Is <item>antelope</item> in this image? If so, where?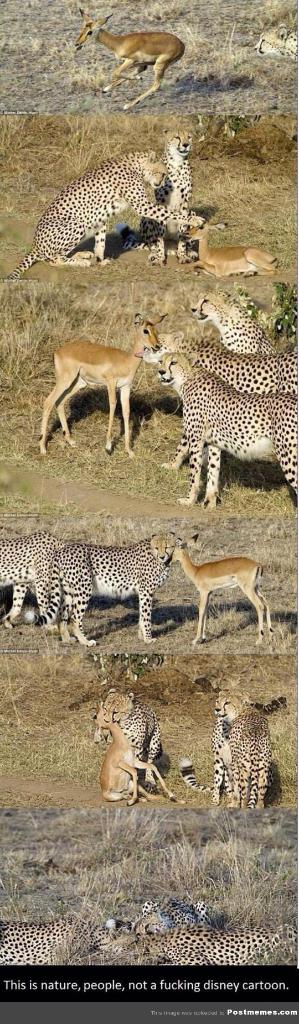
Yes, at pyautogui.locateOnScreen(178, 545, 276, 646).
